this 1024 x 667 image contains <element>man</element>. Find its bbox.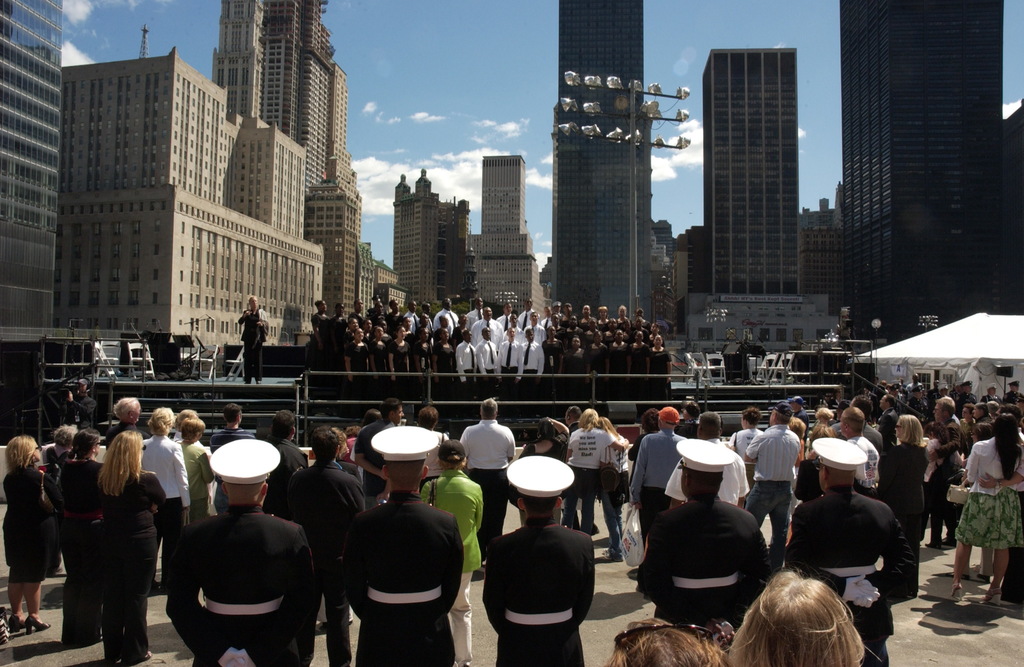
pyautogui.locateOnScreen(516, 325, 541, 401).
